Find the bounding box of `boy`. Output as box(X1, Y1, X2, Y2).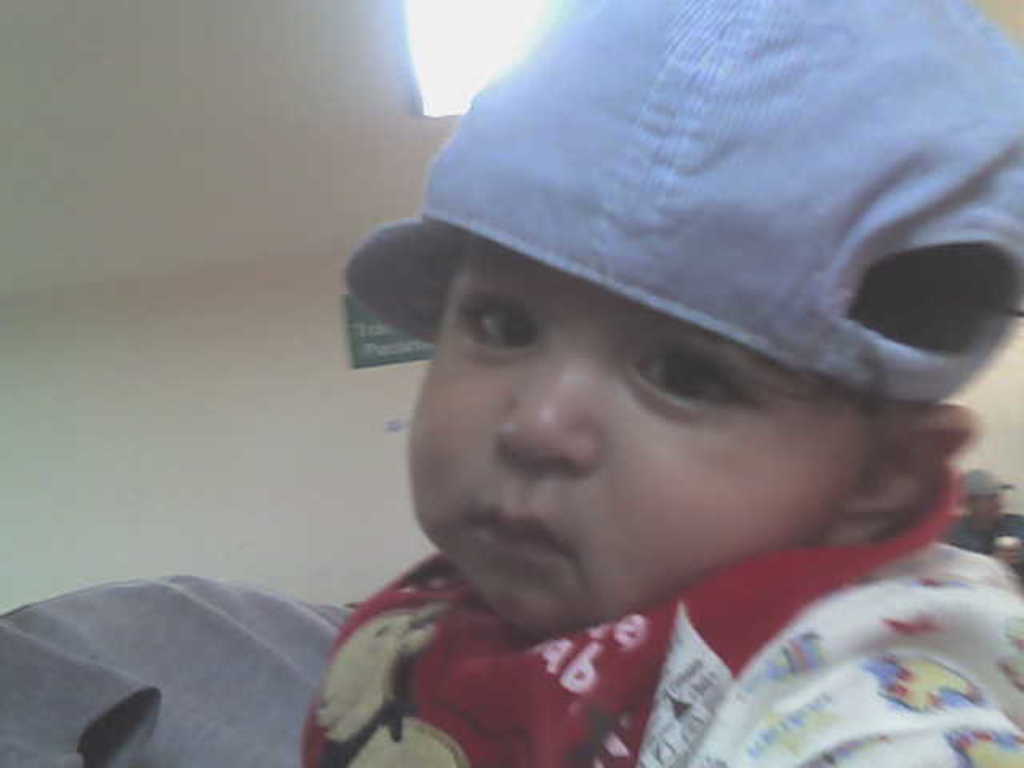
box(243, 50, 1023, 767).
